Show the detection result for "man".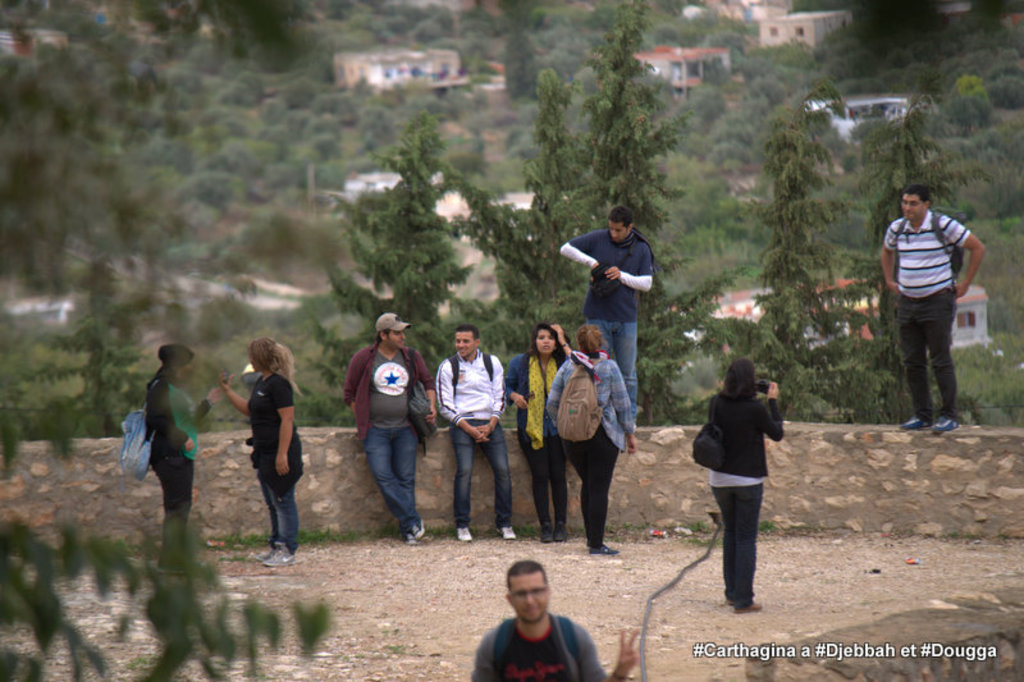
bbox=[881, 189, 987, 436].
